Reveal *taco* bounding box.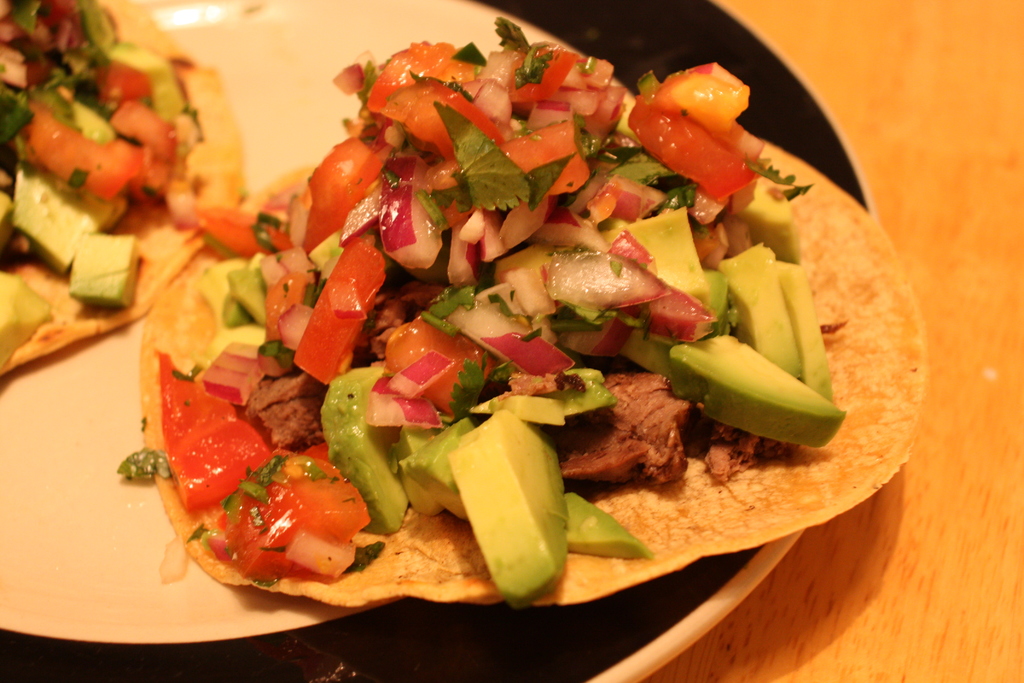
Revealed: detection(0, 0, 243, 374).
